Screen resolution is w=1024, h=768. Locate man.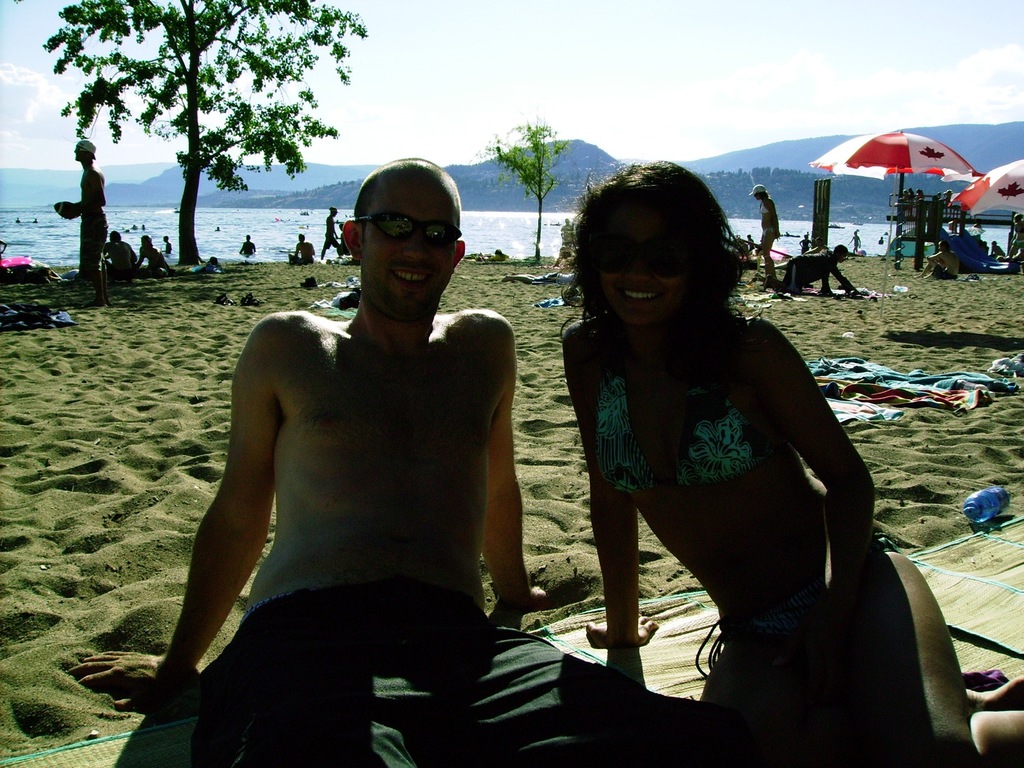
{"left": 103, "top": 230, "right": 140, "bottom": 278}.
